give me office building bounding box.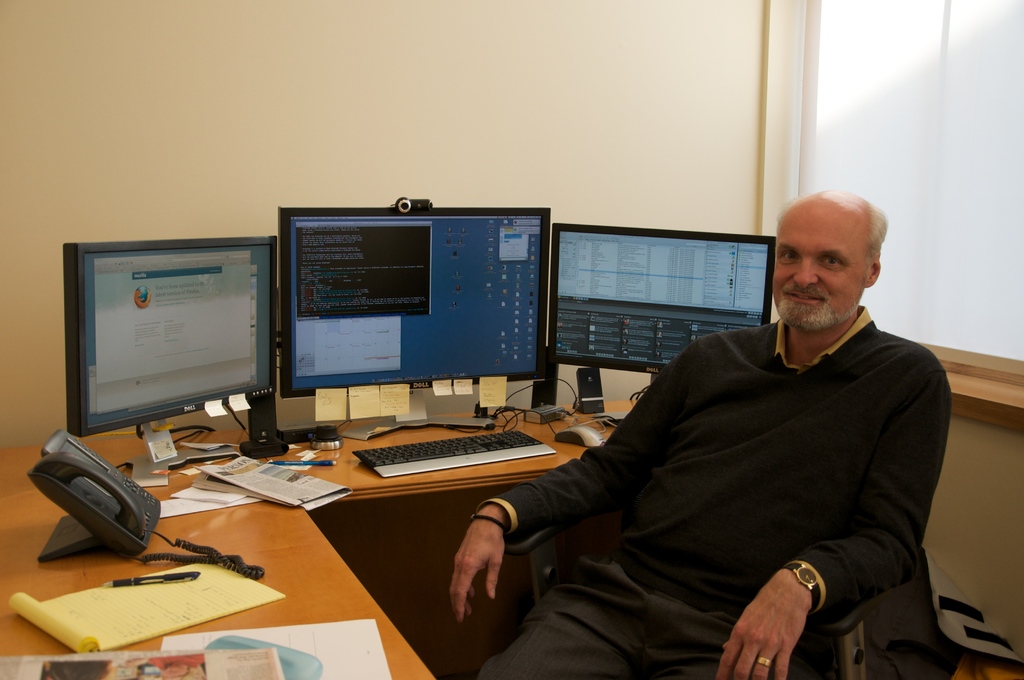
0 28 1023 679.
